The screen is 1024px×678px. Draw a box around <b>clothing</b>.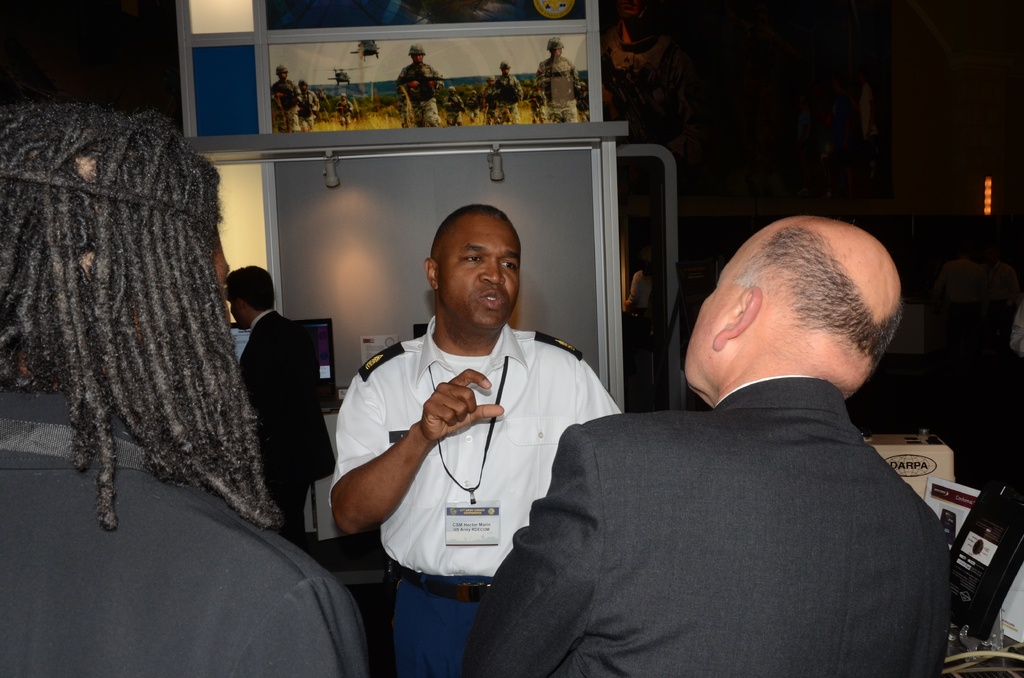
crop(236, 306, 337, 528).
